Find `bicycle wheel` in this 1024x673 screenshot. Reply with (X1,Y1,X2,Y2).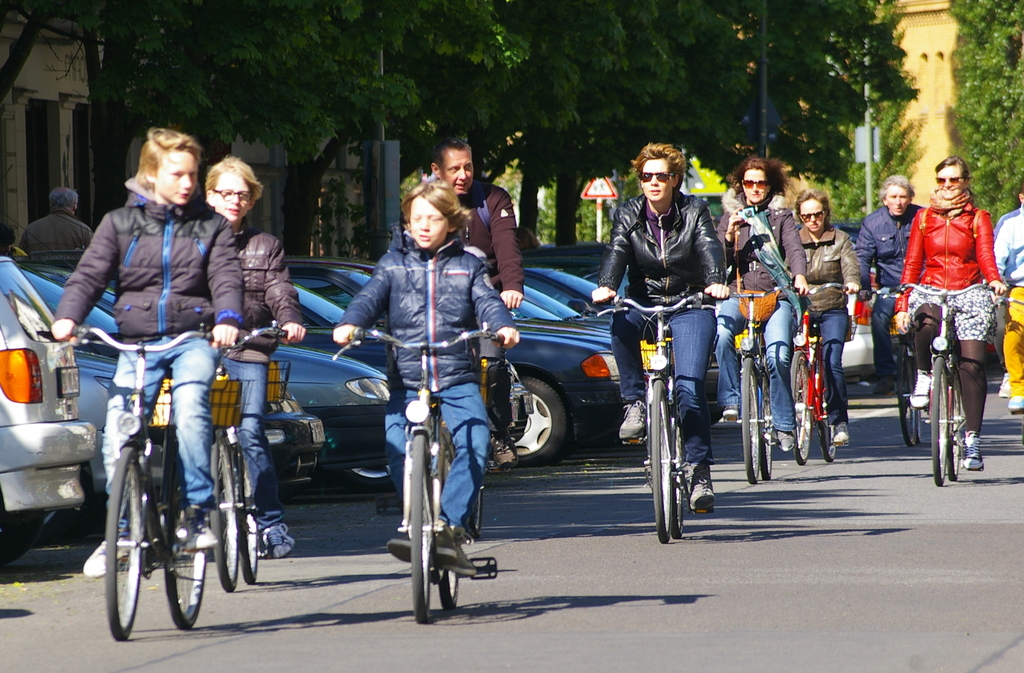
(789,348,813,465).
